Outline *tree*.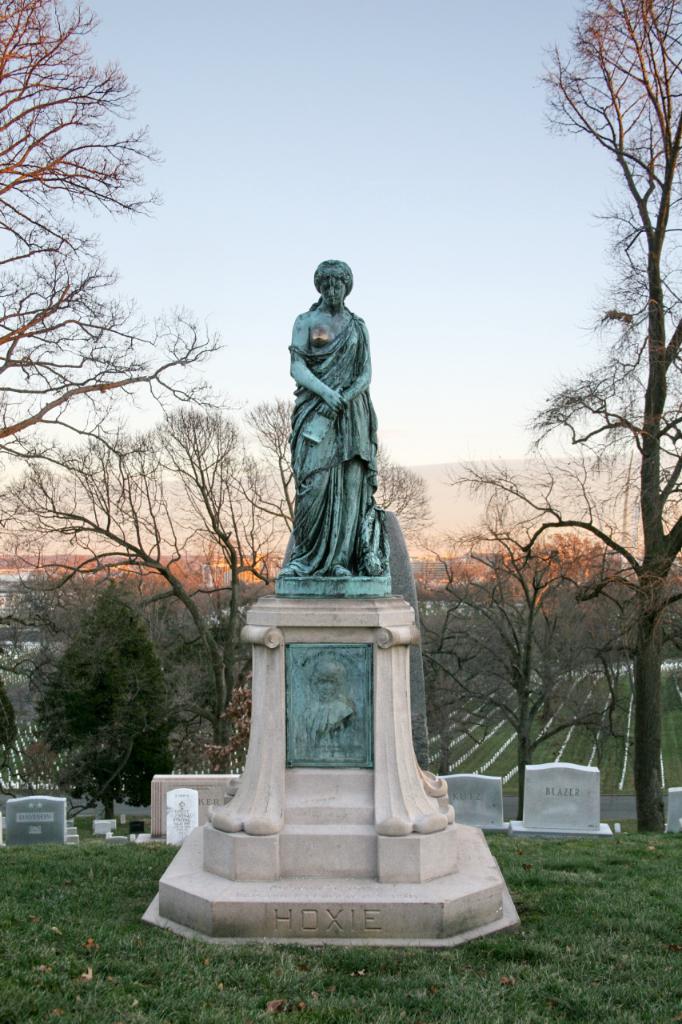
Outline: (0,0,171,474).
